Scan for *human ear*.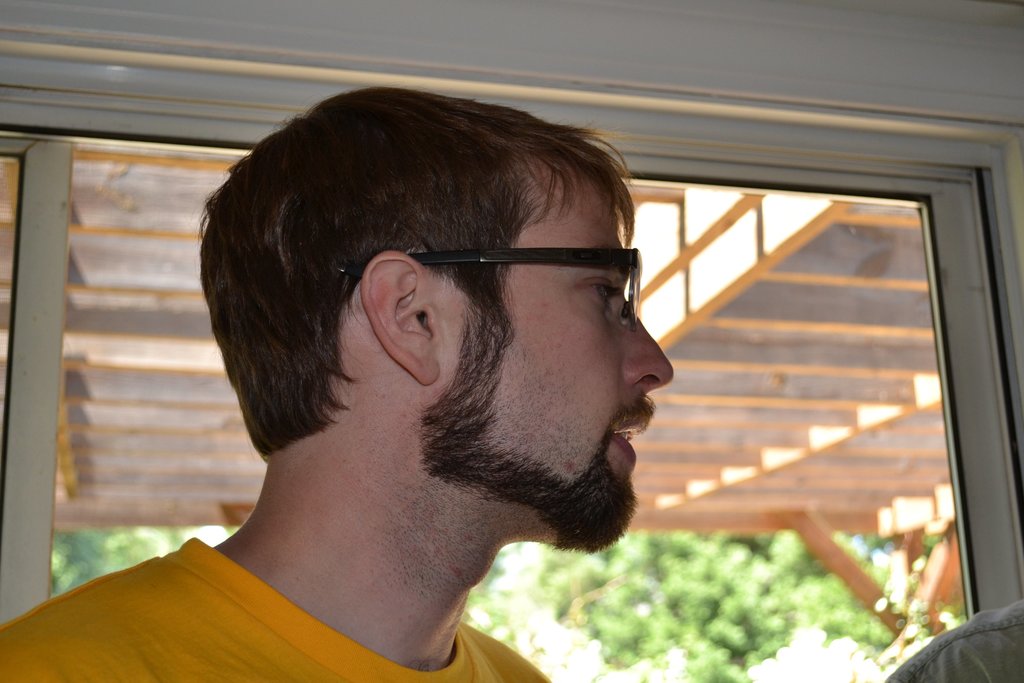
Scan result: region(363, 249, 440, 387).
